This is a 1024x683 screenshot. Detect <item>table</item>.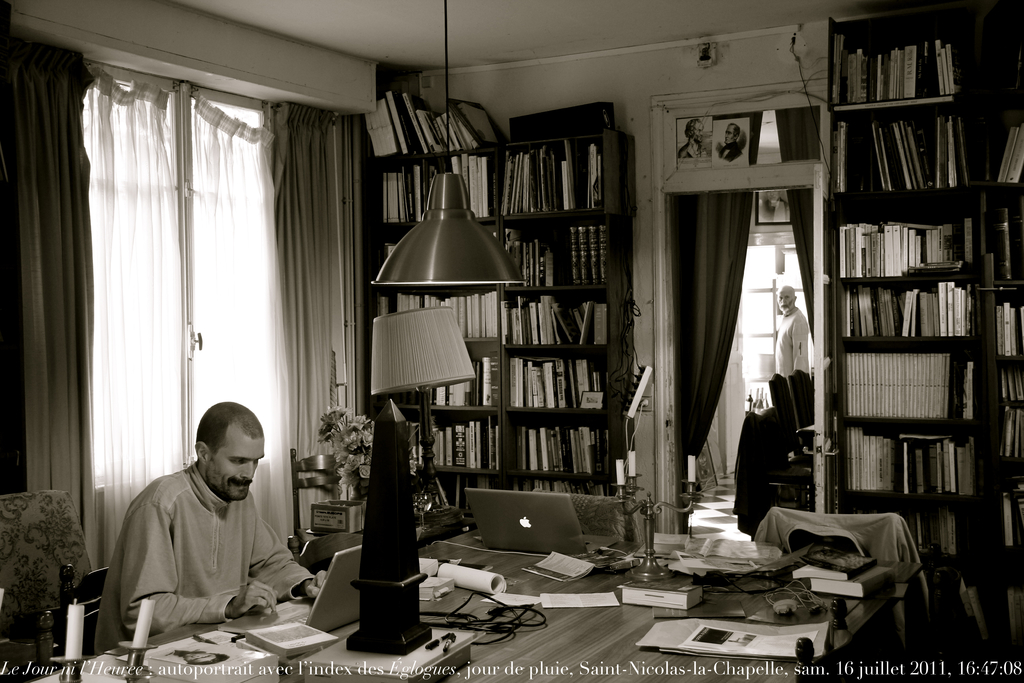
(17,529,907,682).
